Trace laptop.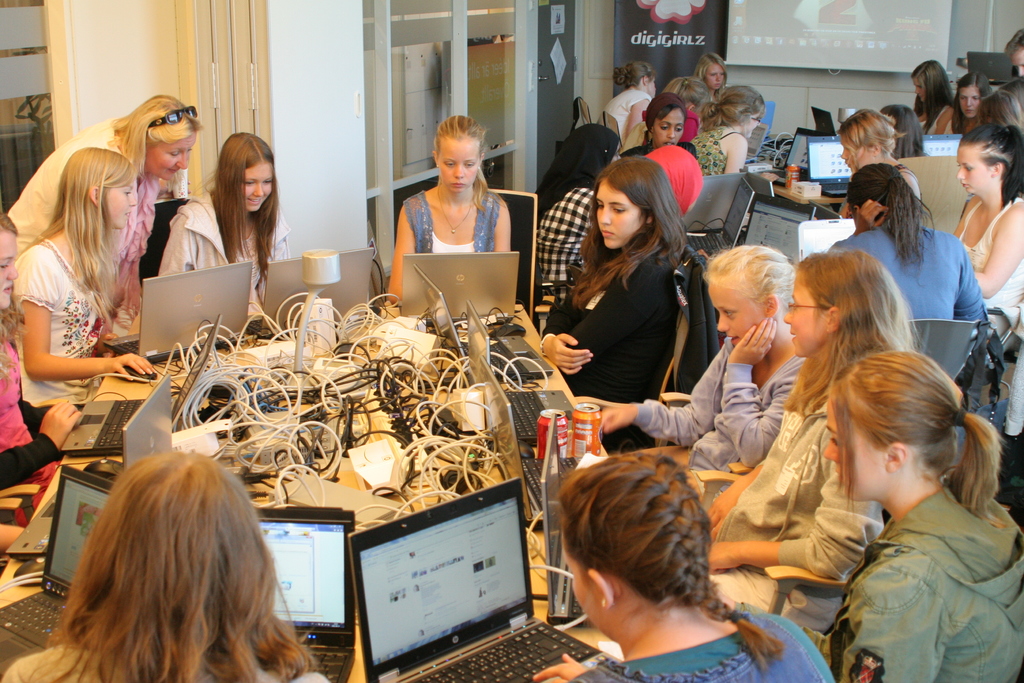
Traced to x1=404, y1=252, x2=519, y2=327.
